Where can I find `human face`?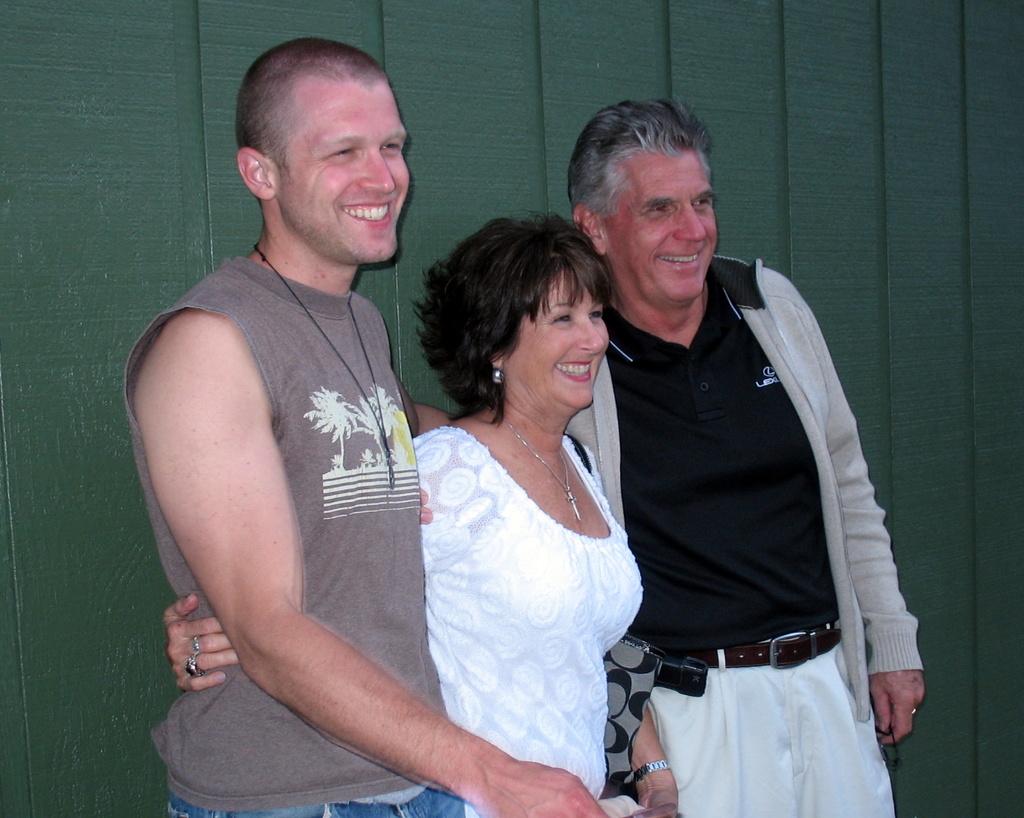
You can find it at box(500, 266, 610, 414).
